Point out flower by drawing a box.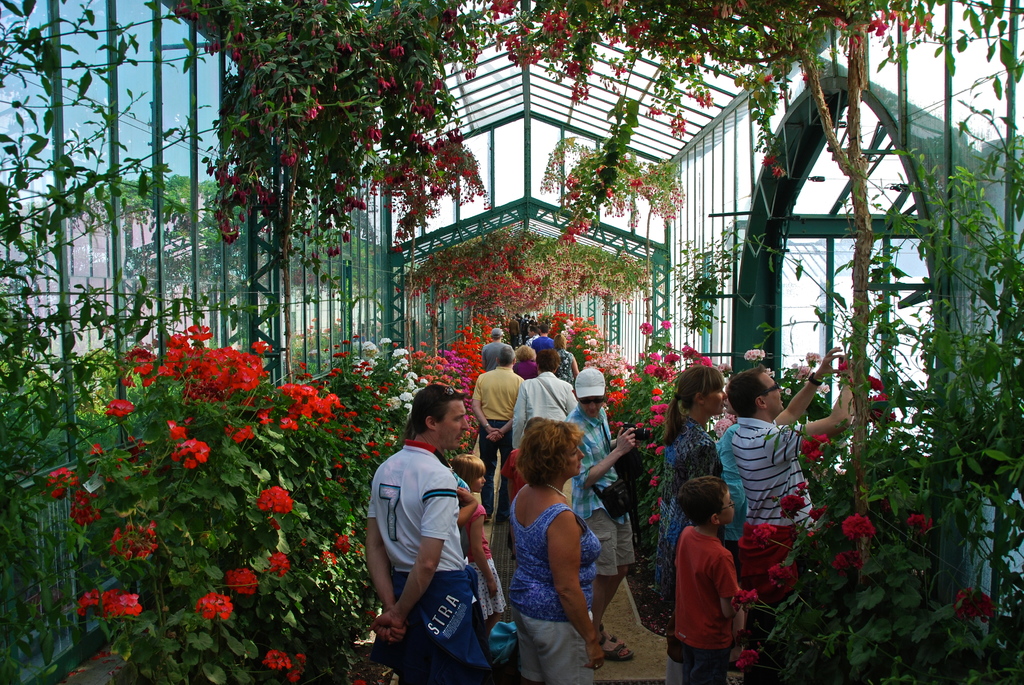
left=829, top=548, right=865, bottom=581.
